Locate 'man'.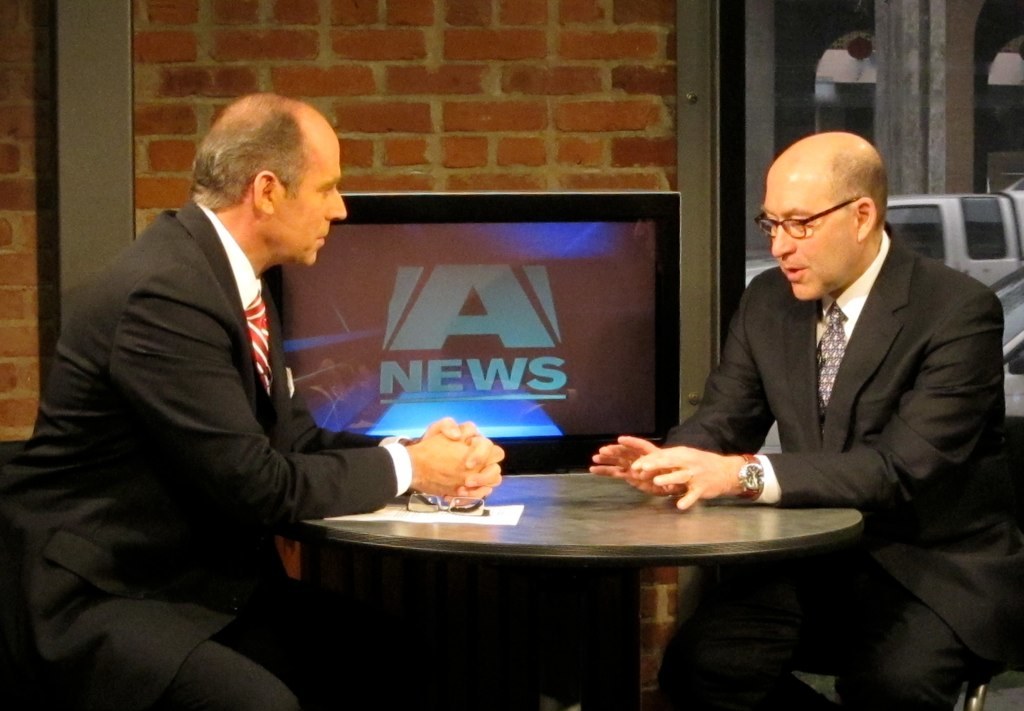
Bounding box: [2,97,500,710].
